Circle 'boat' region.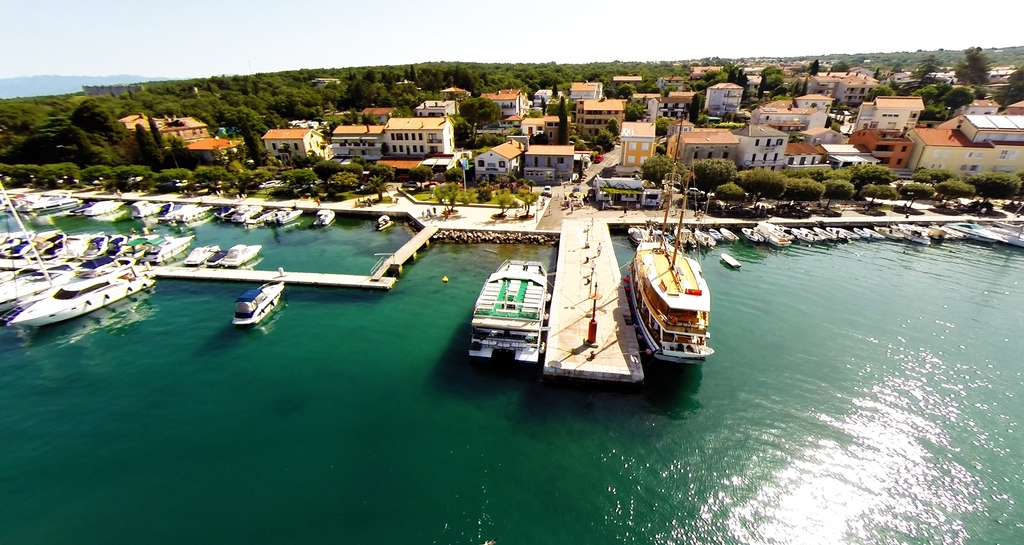
Region: bbox=[112, 238, 125, 263].
